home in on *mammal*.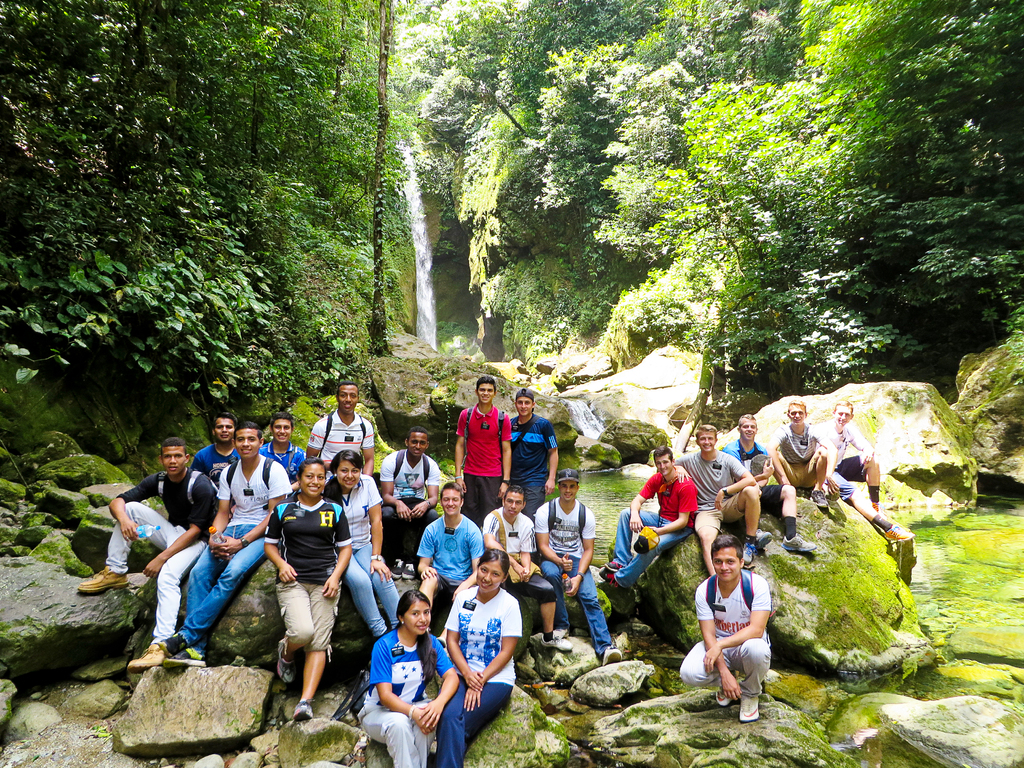
Homed in at x1=417, y1=477, x2=485, y2=599.
